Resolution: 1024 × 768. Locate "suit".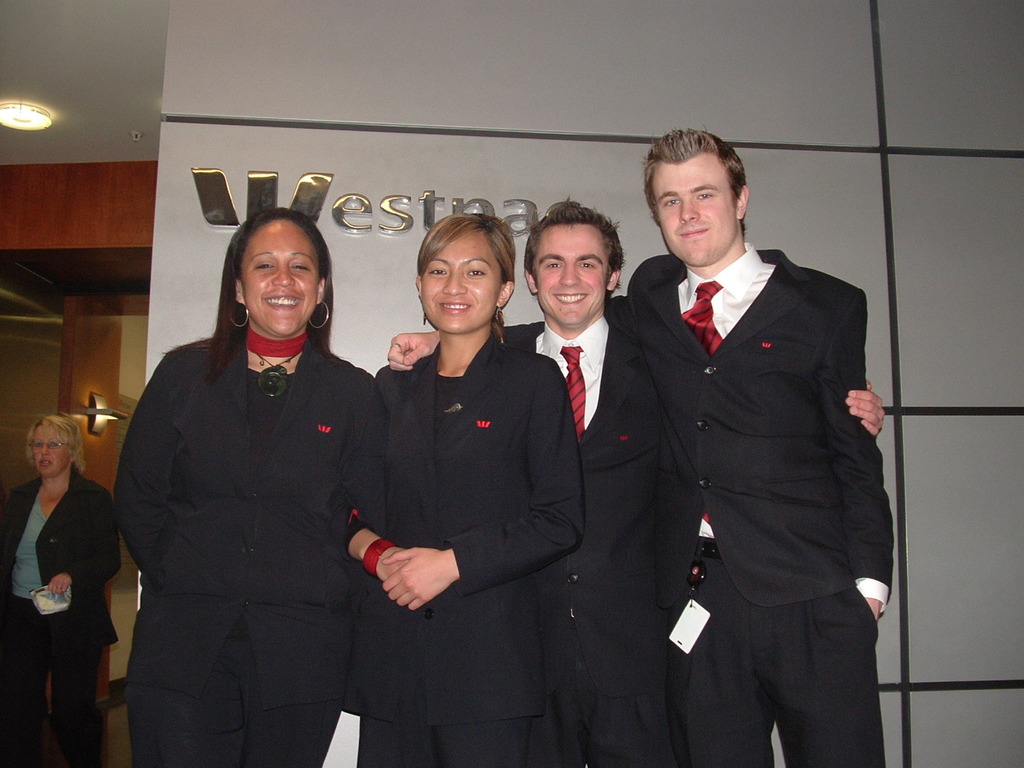
[x1=0, y1=475, x2=119, y2=767].
